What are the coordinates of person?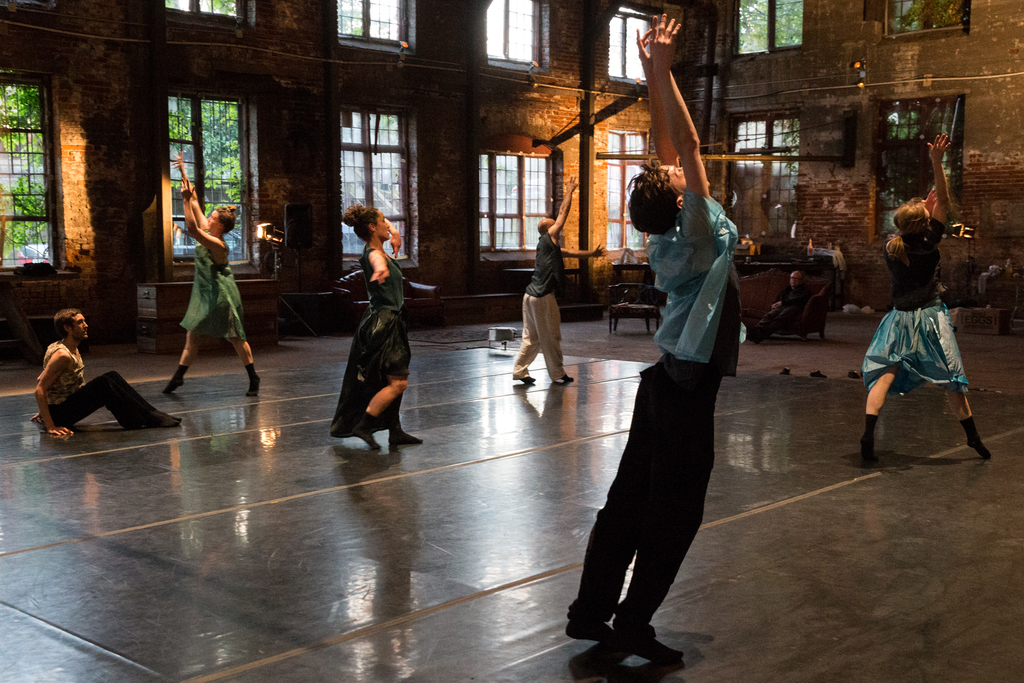
{"left": 513, "top": 172, "right": 607, "bottom": 382}.
